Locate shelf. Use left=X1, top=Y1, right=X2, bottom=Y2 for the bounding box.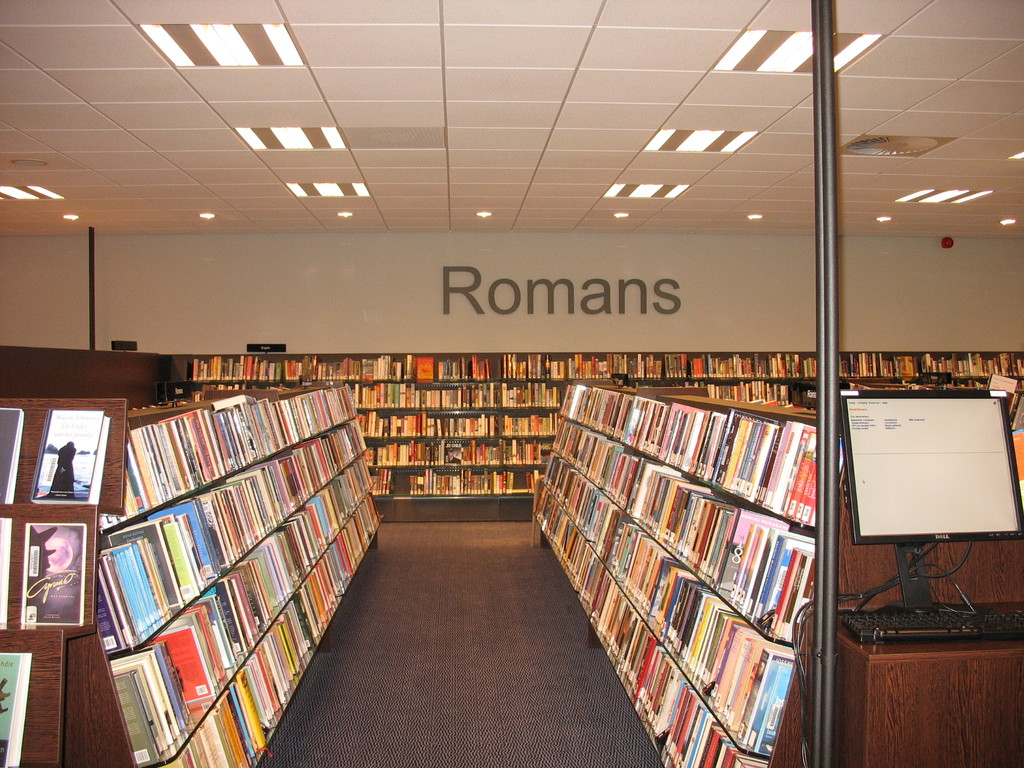
left=845, top=347, right=1023, bottom=384.
